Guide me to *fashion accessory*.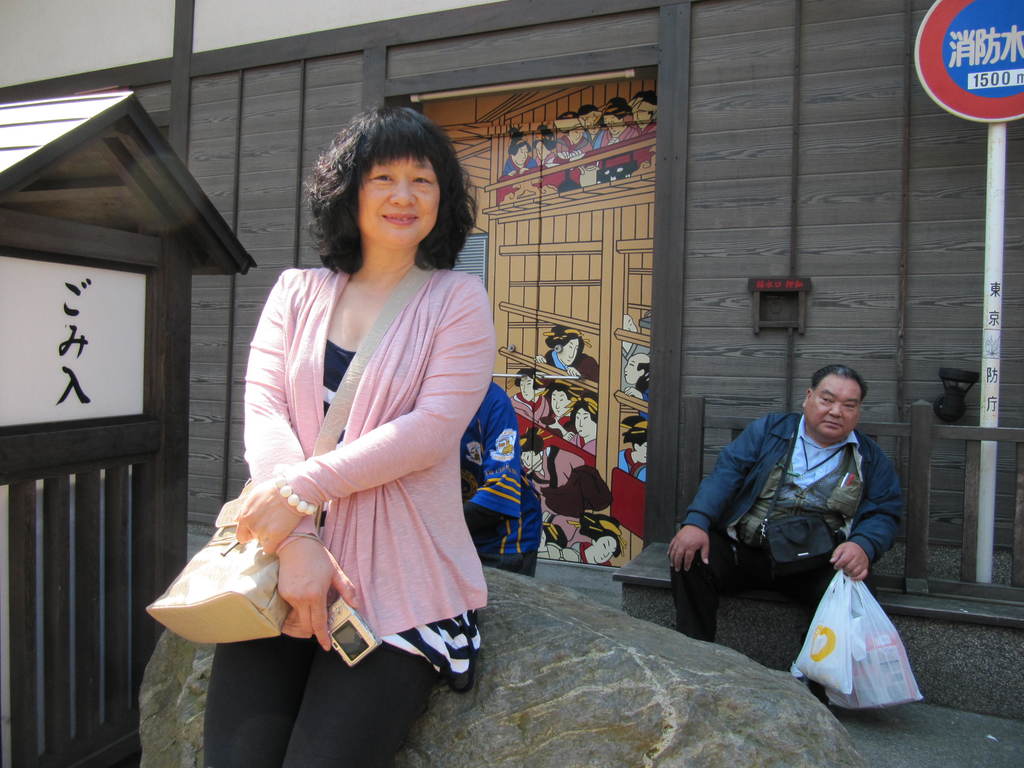
Guidance: <bbox>516, 138, 530, 145</bbox>.
